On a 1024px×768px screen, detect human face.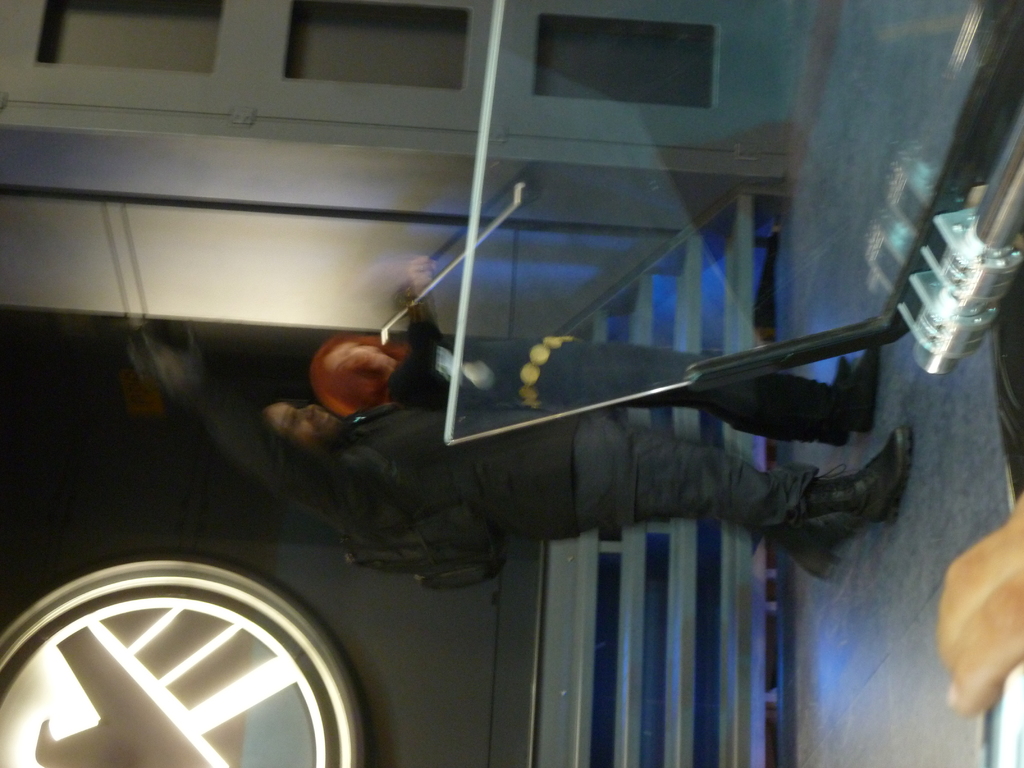
325,344,392,383.
